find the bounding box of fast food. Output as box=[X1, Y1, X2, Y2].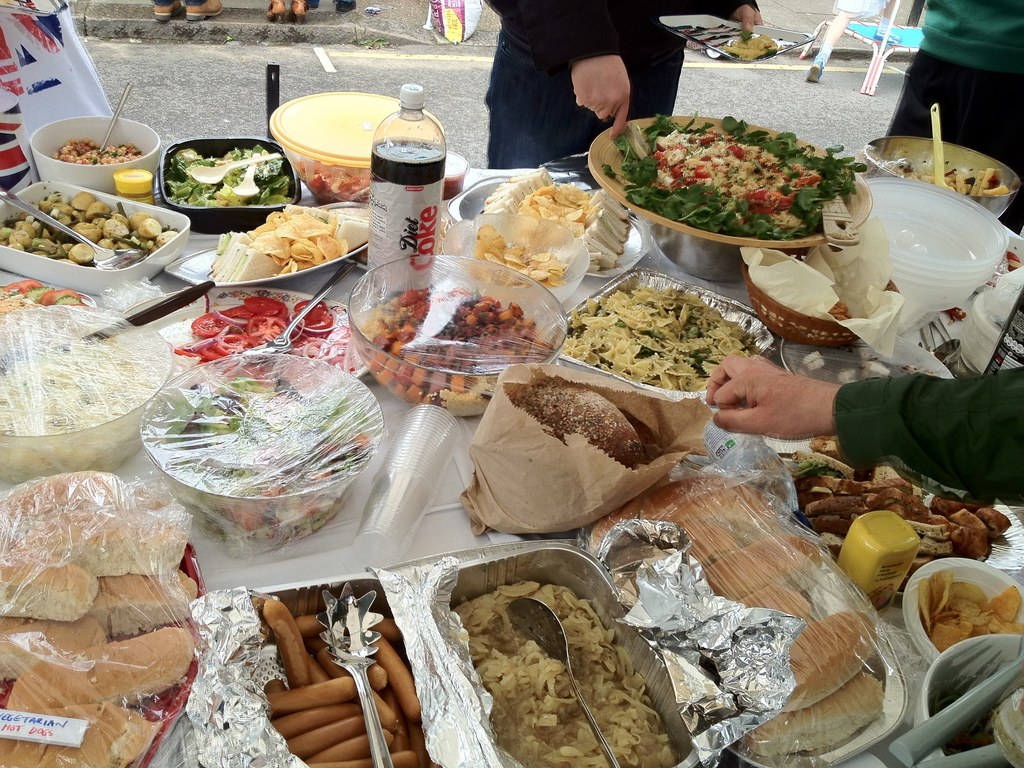
box=[716, 35, 778, 62].
